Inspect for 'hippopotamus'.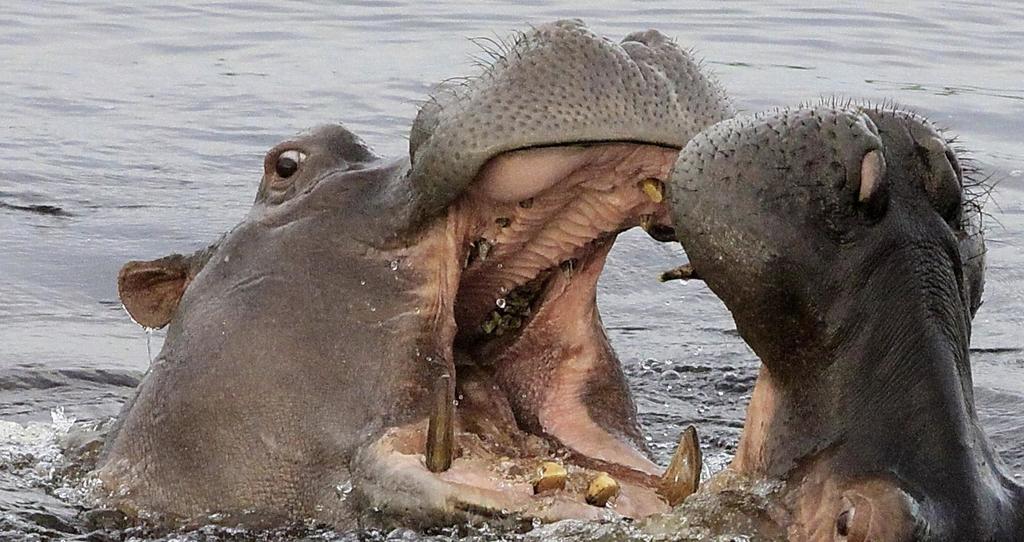
Inspection: rect(98, 14, 742, 532).
